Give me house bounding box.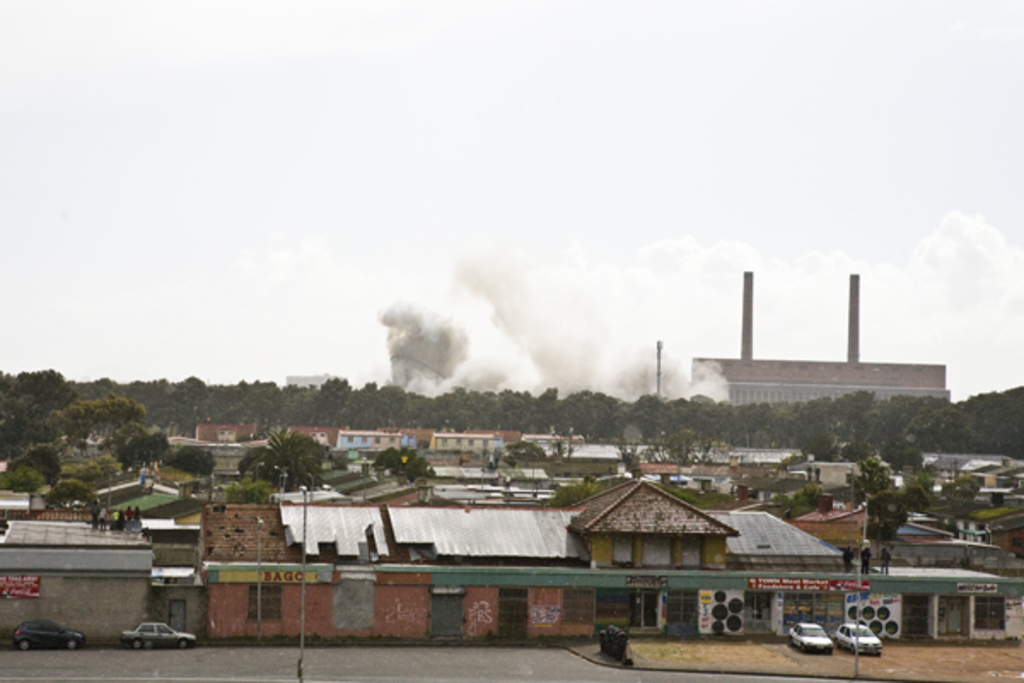
(420, 423, 519, 476).
